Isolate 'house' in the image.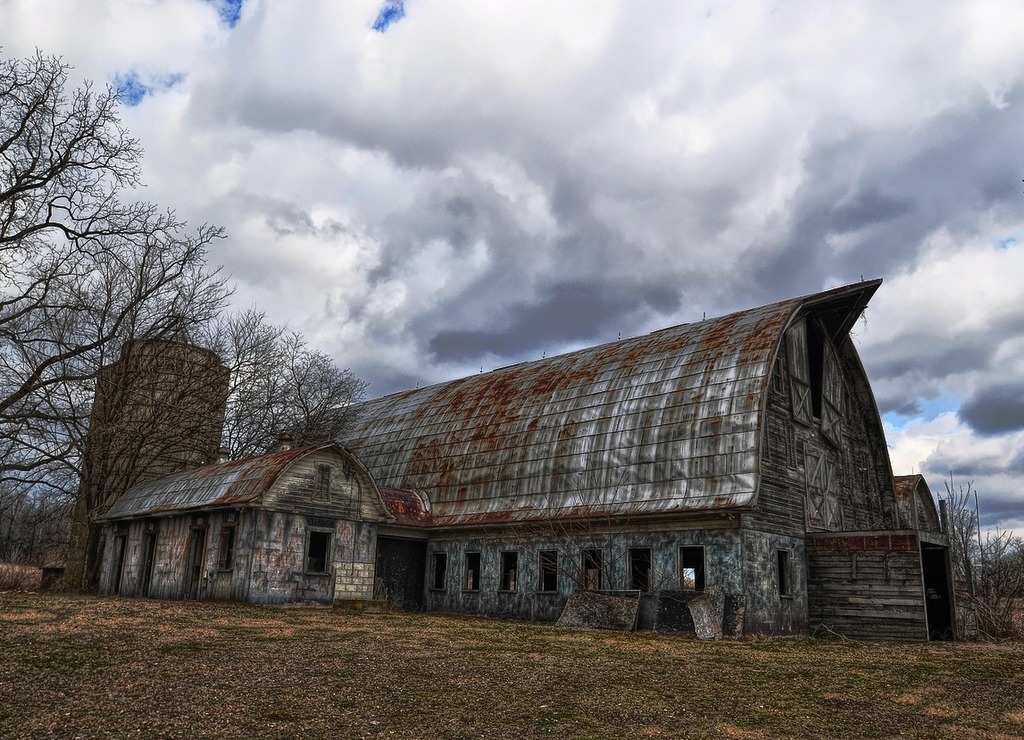
Isolated region: box=[79, 328, 222, 596].
